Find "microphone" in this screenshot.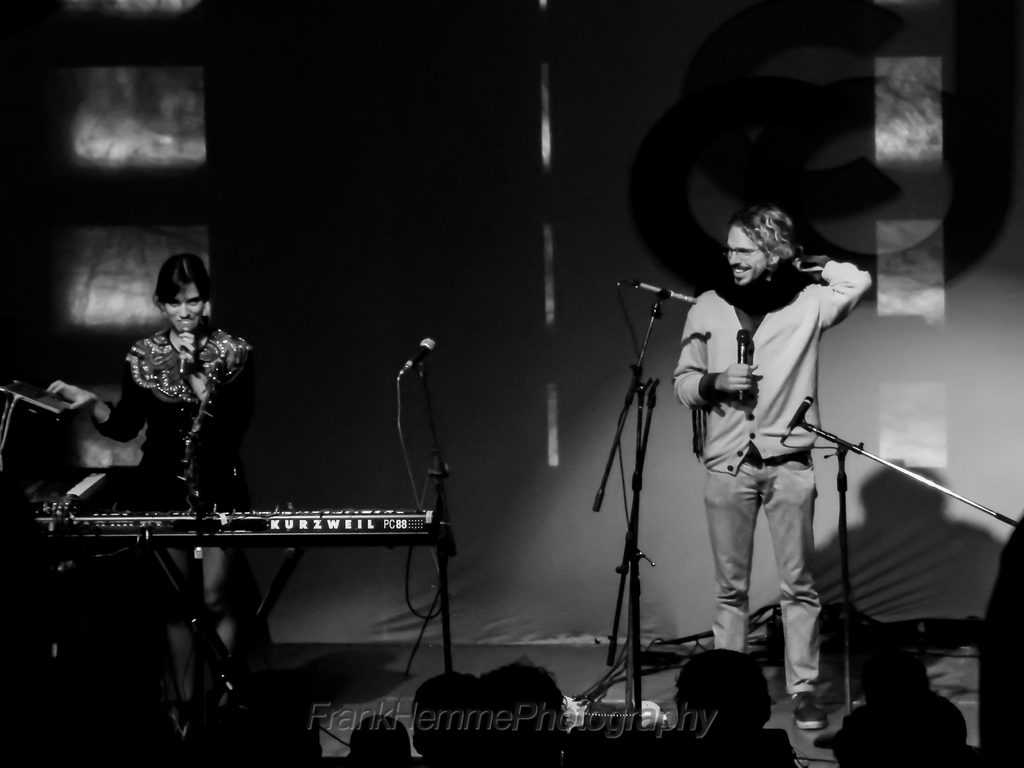
The bounding box for "microphone" is bbox(738, 327, 753, 400).
